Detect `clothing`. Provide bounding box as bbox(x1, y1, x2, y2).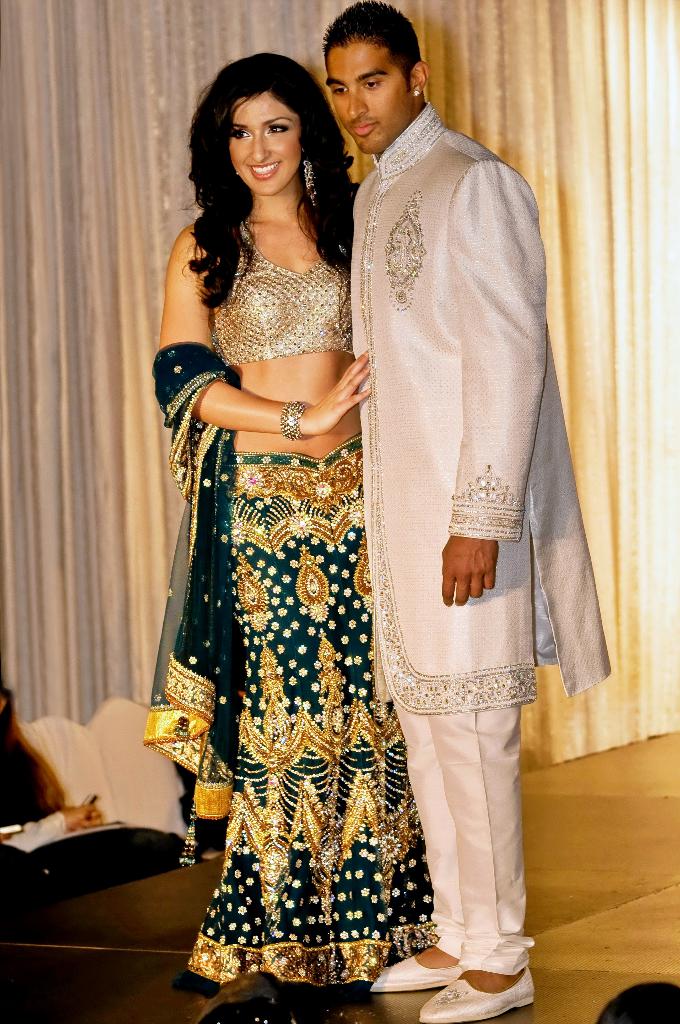
bbox(362, 98, 611, 972).
